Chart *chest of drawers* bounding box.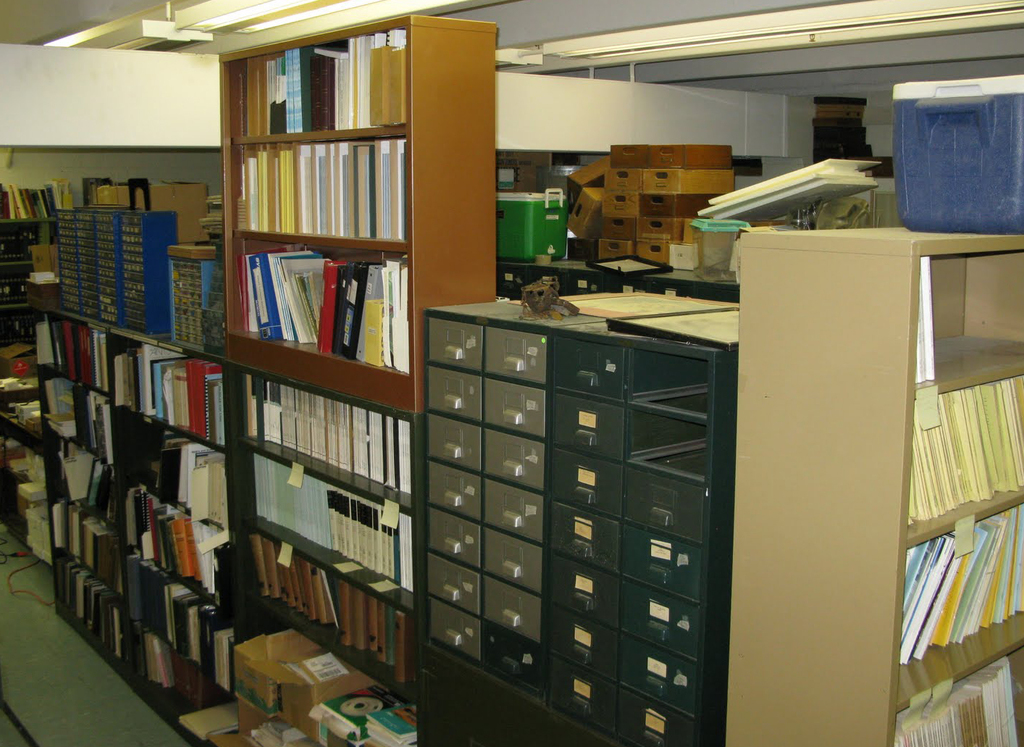
Charted: [416,291,743,746].
